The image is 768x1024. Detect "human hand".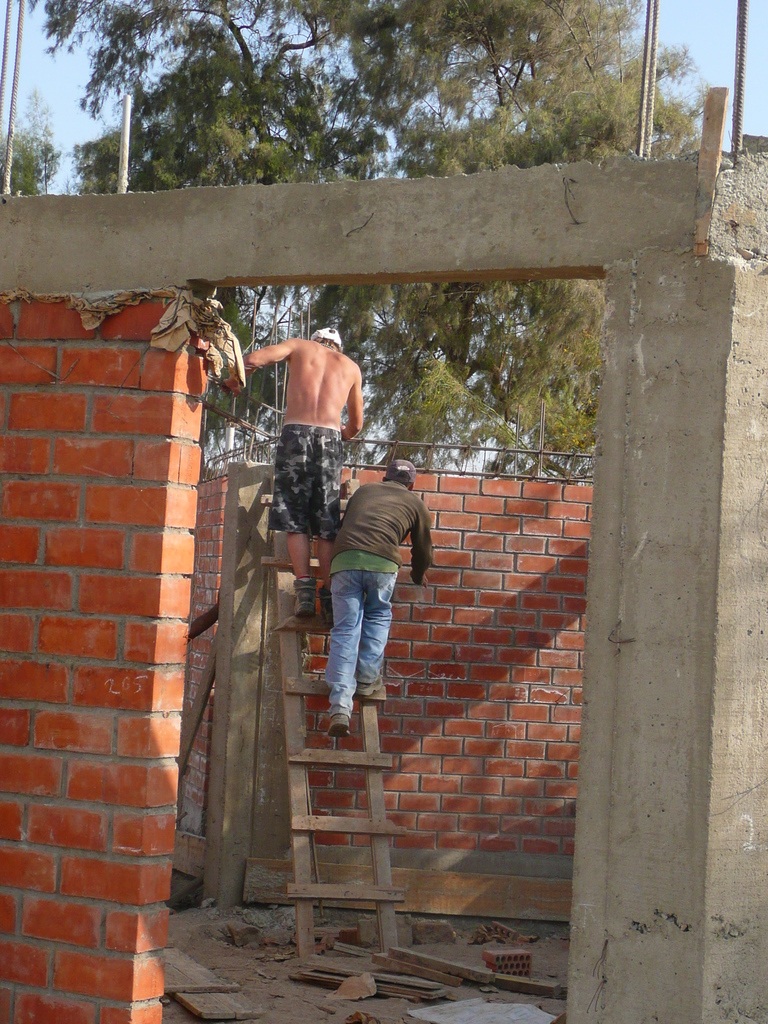
Detection: <box>220,378,242,399</box>.
